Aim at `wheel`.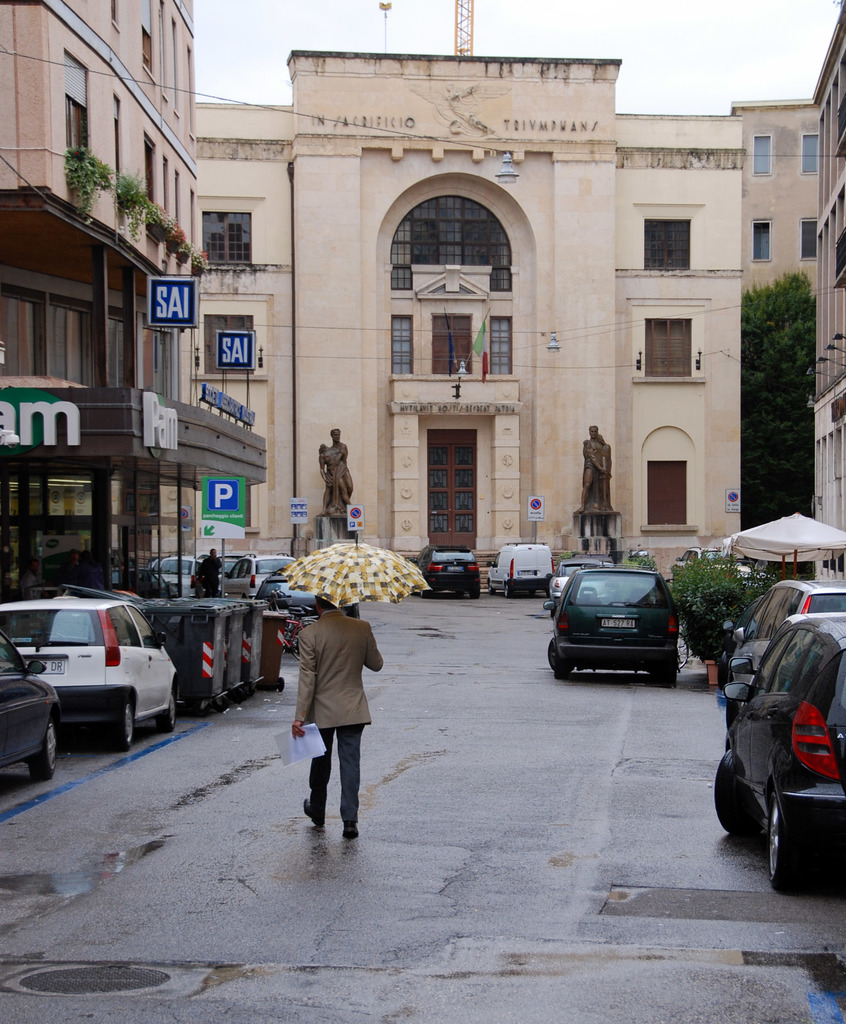
Aimed at l=277, t=679, r=286, b=693.
